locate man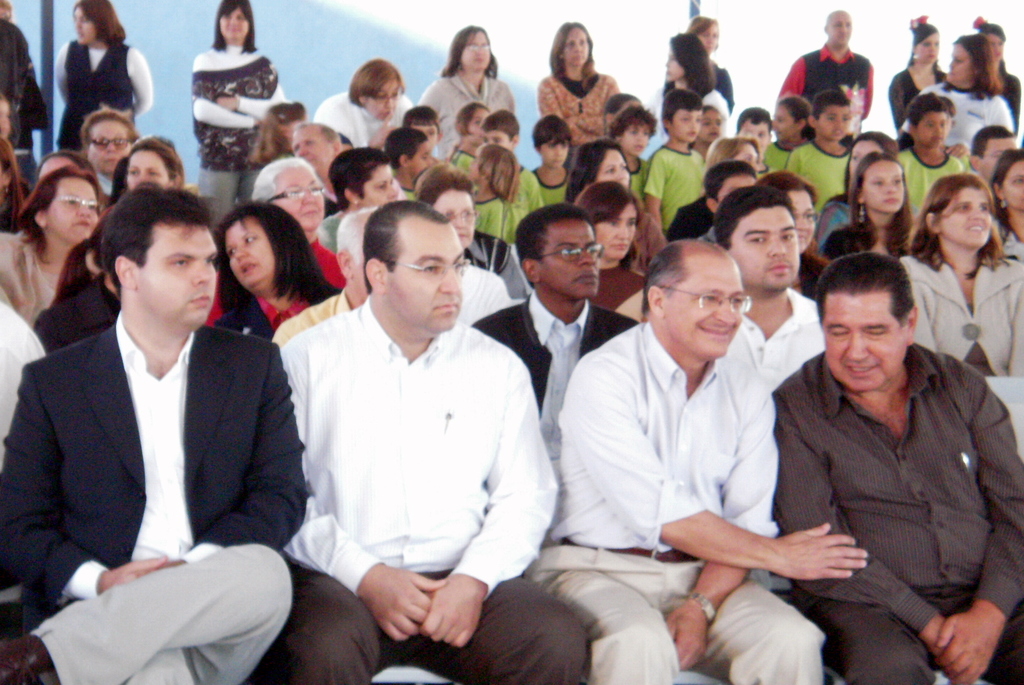
771, 252, 1023, 684
